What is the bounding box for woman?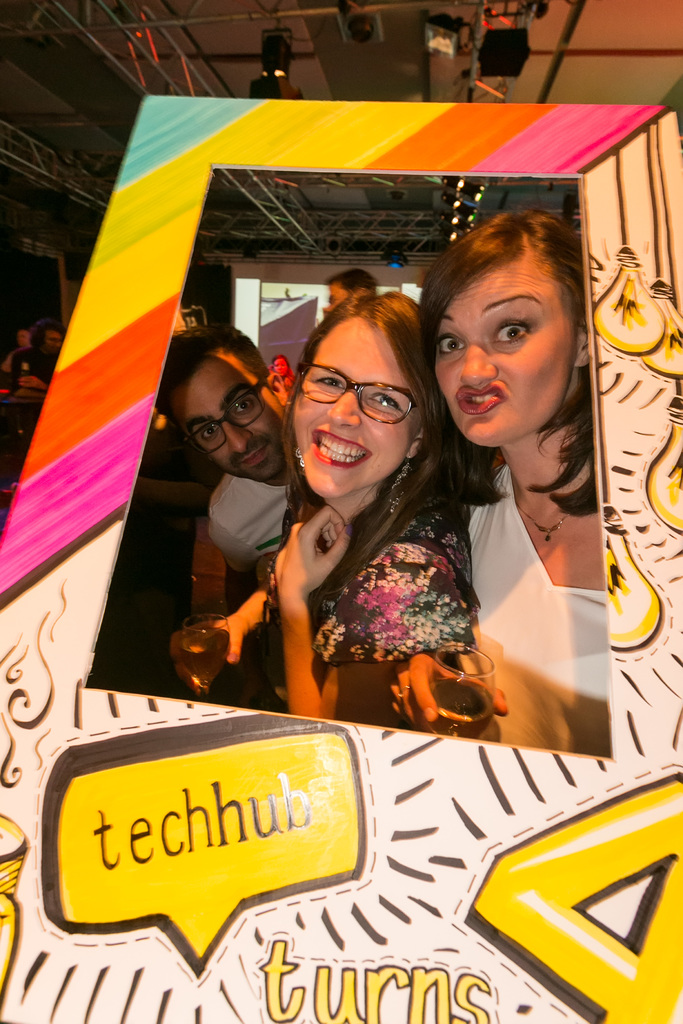
x1=377, y1=207, x2=611, y2=756.
